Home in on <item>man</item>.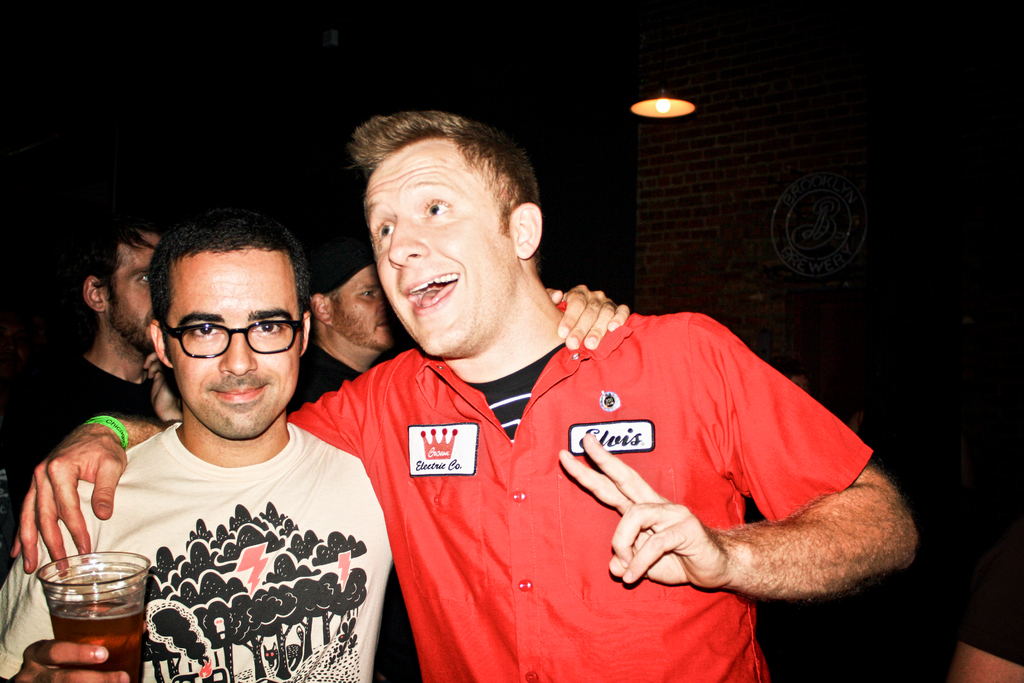
Homed in at bbox=[0, 209, 170, 569].
